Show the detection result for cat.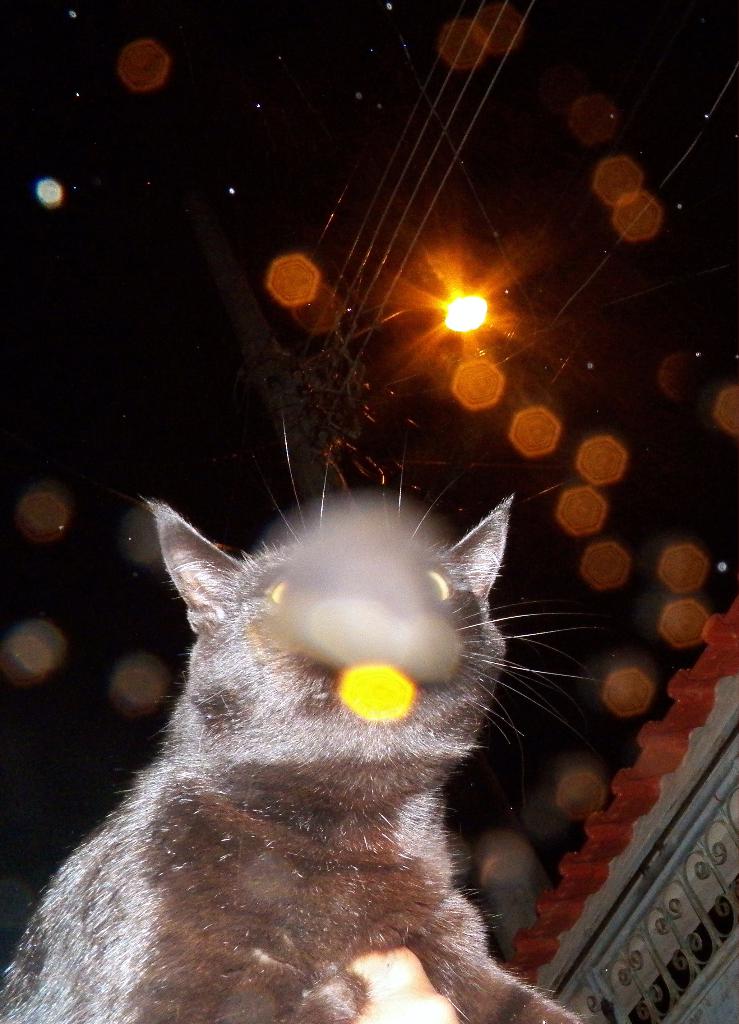
[0, 489, 587, 1022].
